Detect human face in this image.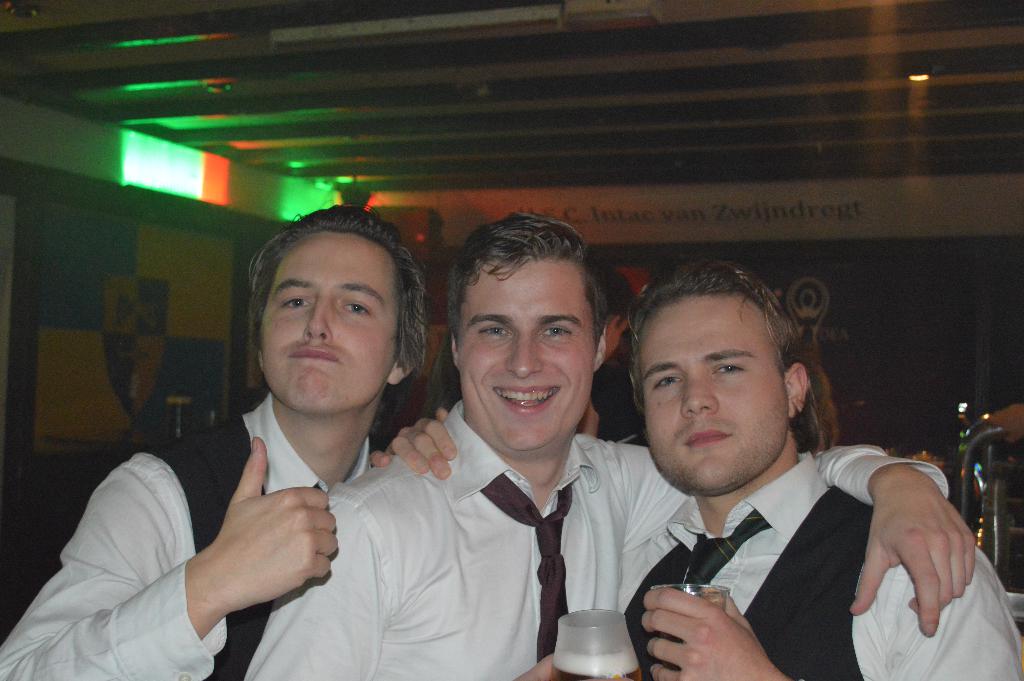
Detection: 455/261/593/448.
